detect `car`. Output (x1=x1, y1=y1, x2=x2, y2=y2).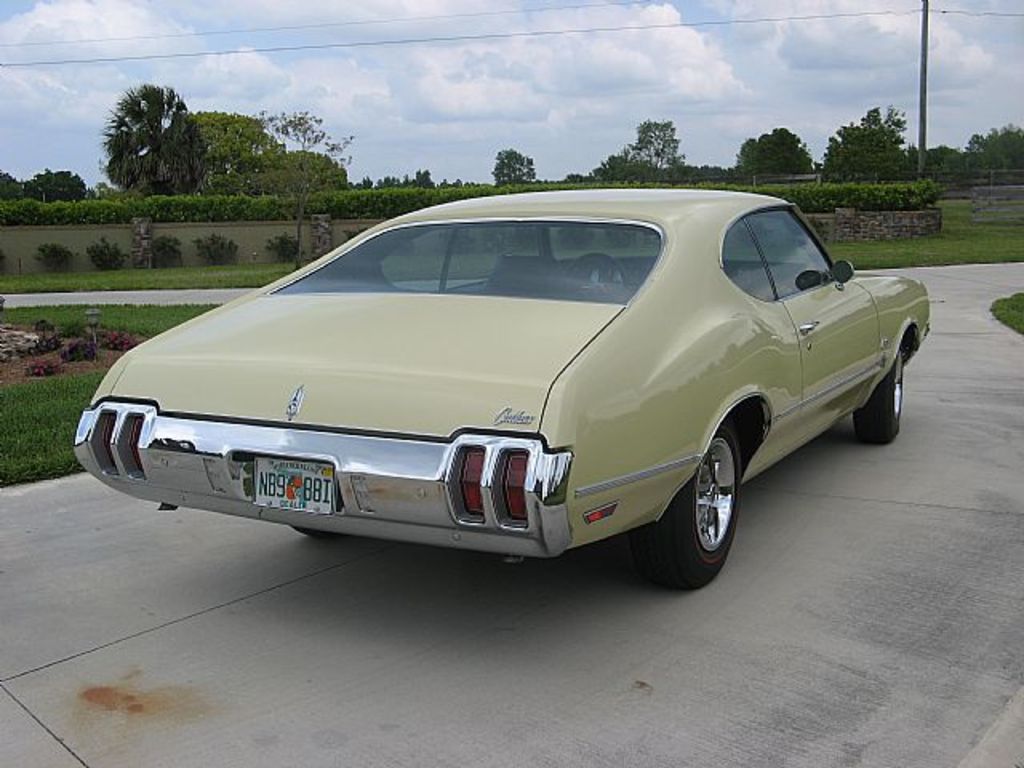
(x1=72, y1=189, x2=928, y2=590).
